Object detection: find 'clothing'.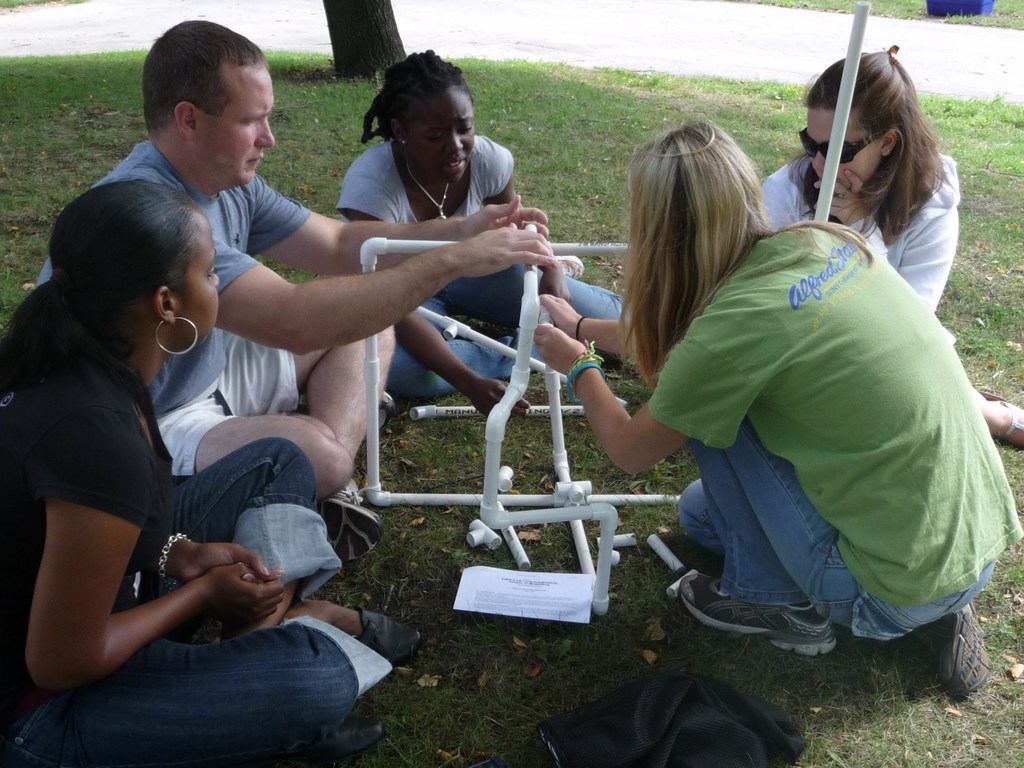
select_region(337, 131, 625, 383).
